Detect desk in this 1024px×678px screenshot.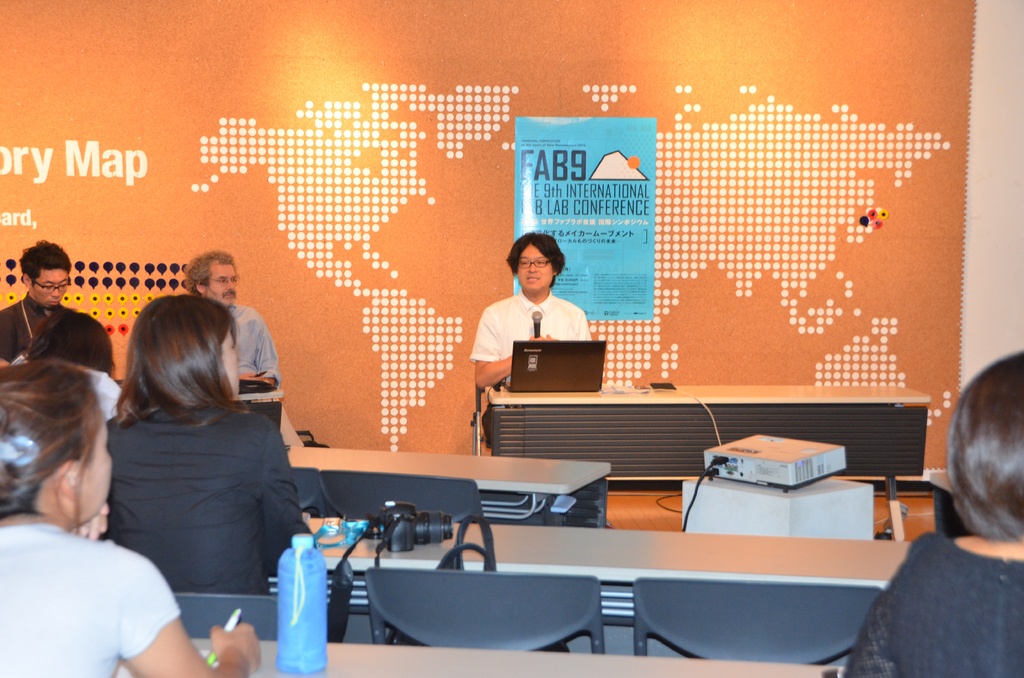
Detection: pyautogui.locateOnScreen(483, 384, 929, 508).
